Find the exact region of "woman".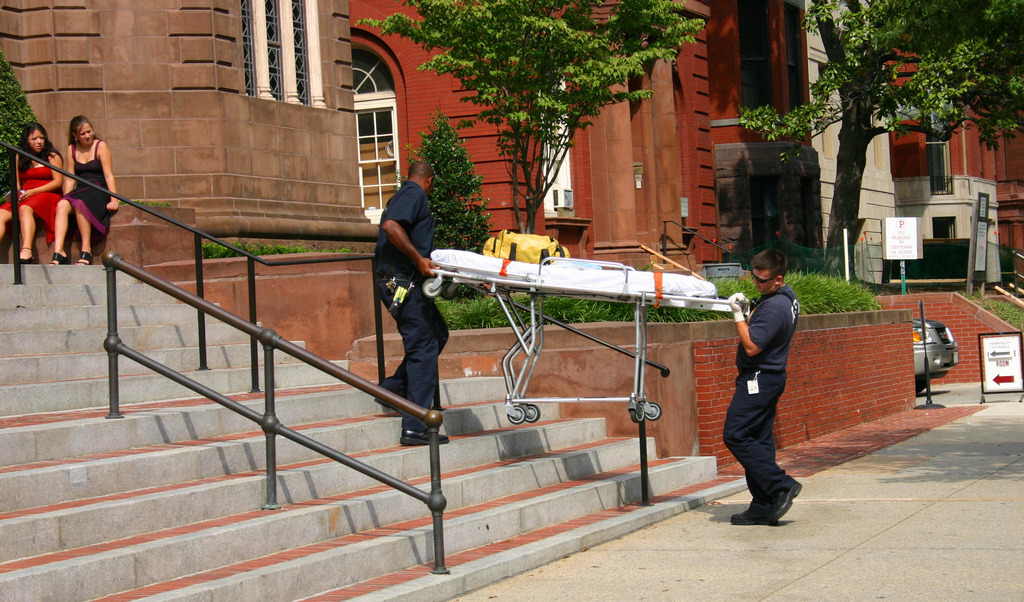
Exact region: [0,120,64,267].
